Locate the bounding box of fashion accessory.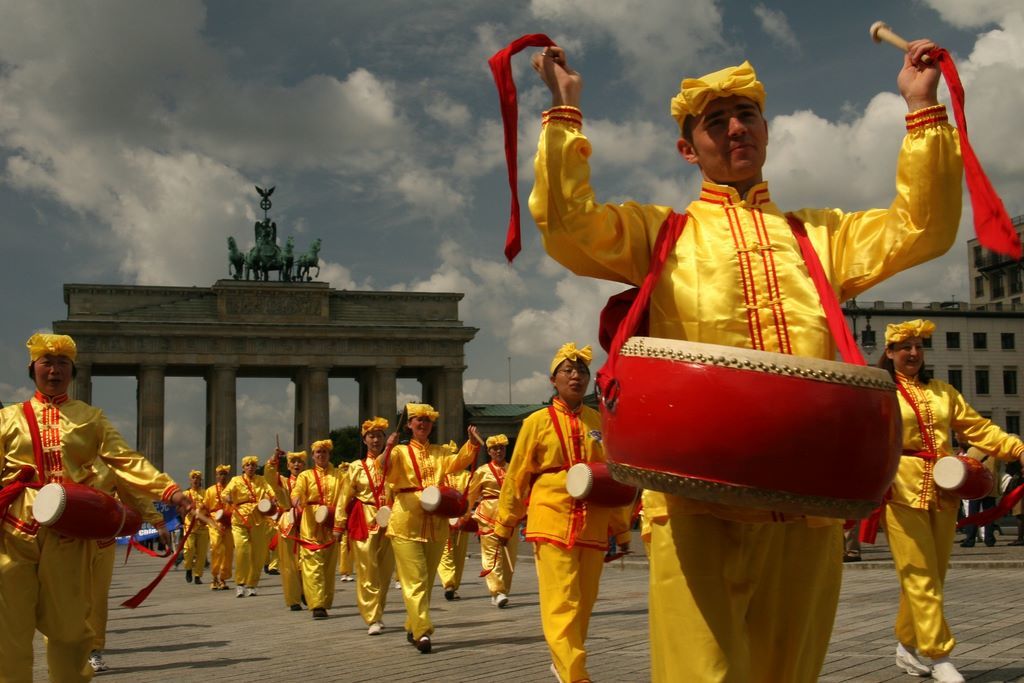
Bounding box: select_region(411, 403, 442, 416).
